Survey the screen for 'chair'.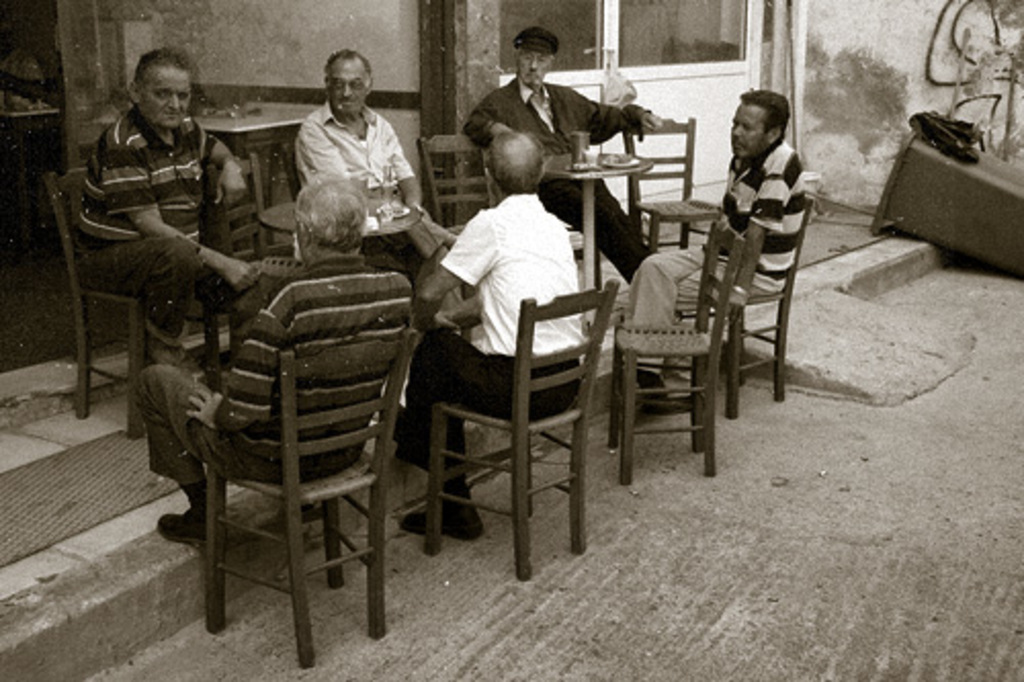
Survey found: <region>41, 158, 229, 442</region>.
